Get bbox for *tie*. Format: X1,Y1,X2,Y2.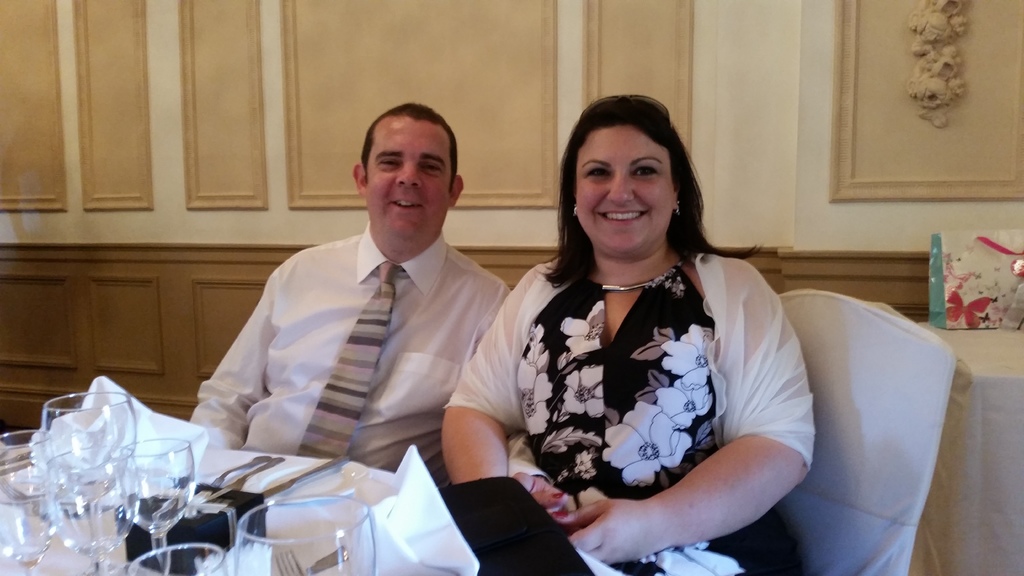
294,261,406,461.
